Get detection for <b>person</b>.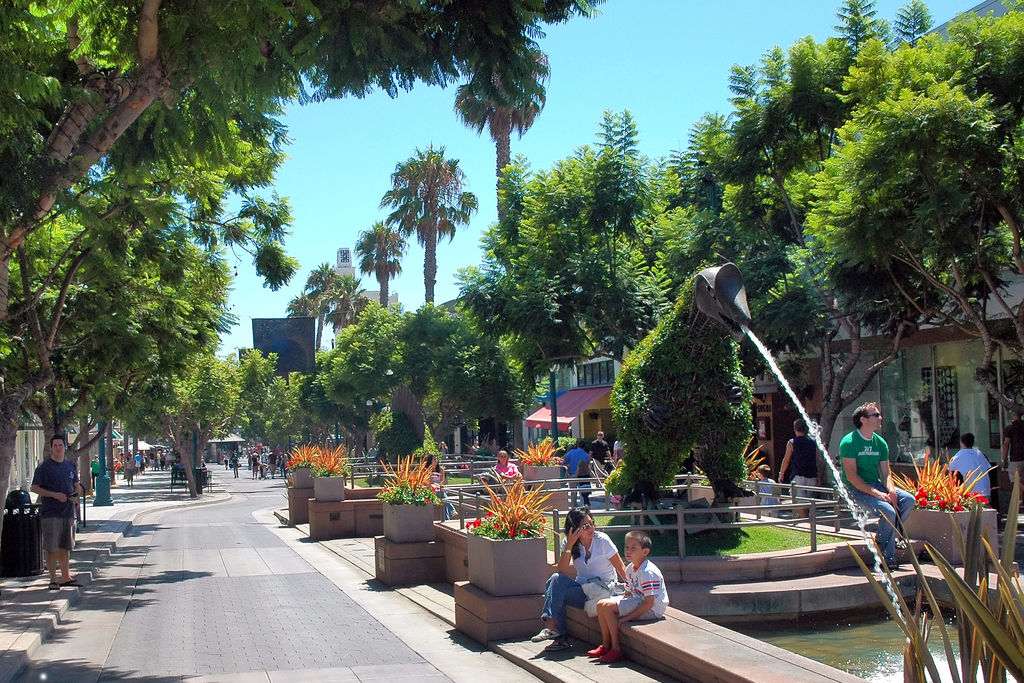
Detection: l=495, t=447, r=526, b=498.
